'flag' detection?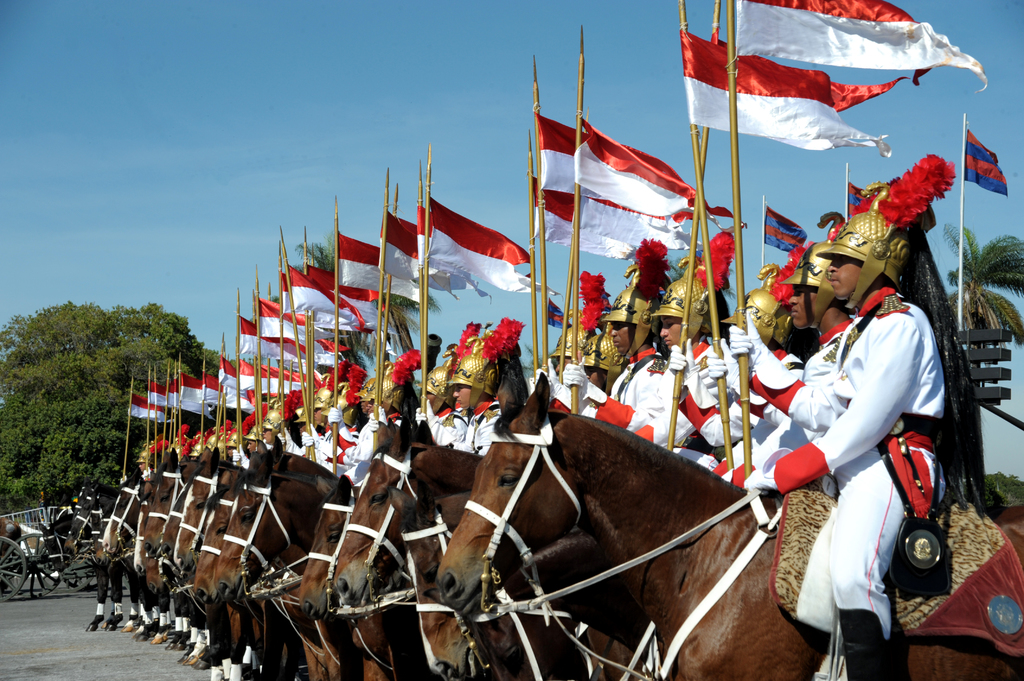
<box>844,183,874,218</box>
